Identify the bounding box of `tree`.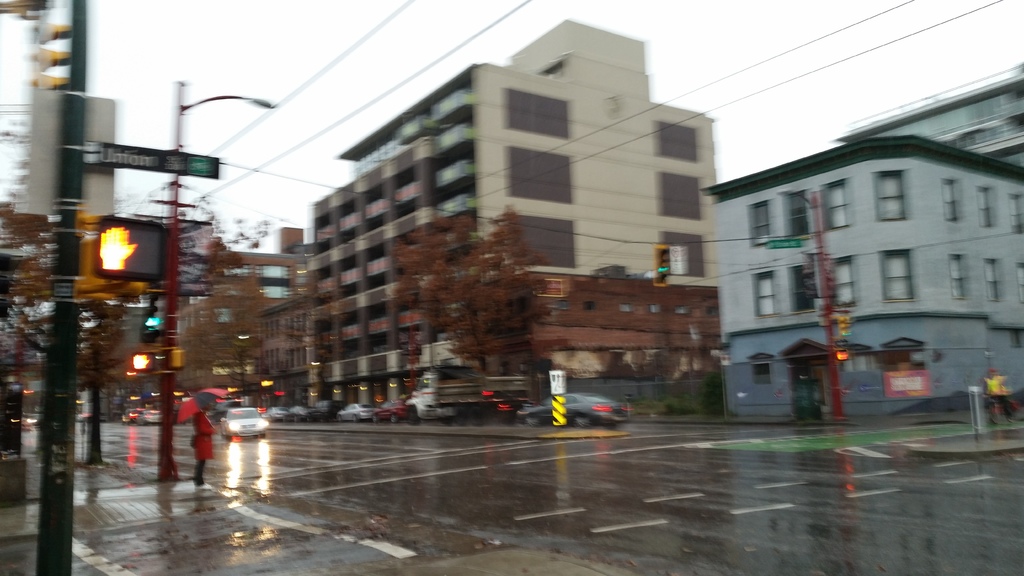
bbox(0, 219, 143, 469).
